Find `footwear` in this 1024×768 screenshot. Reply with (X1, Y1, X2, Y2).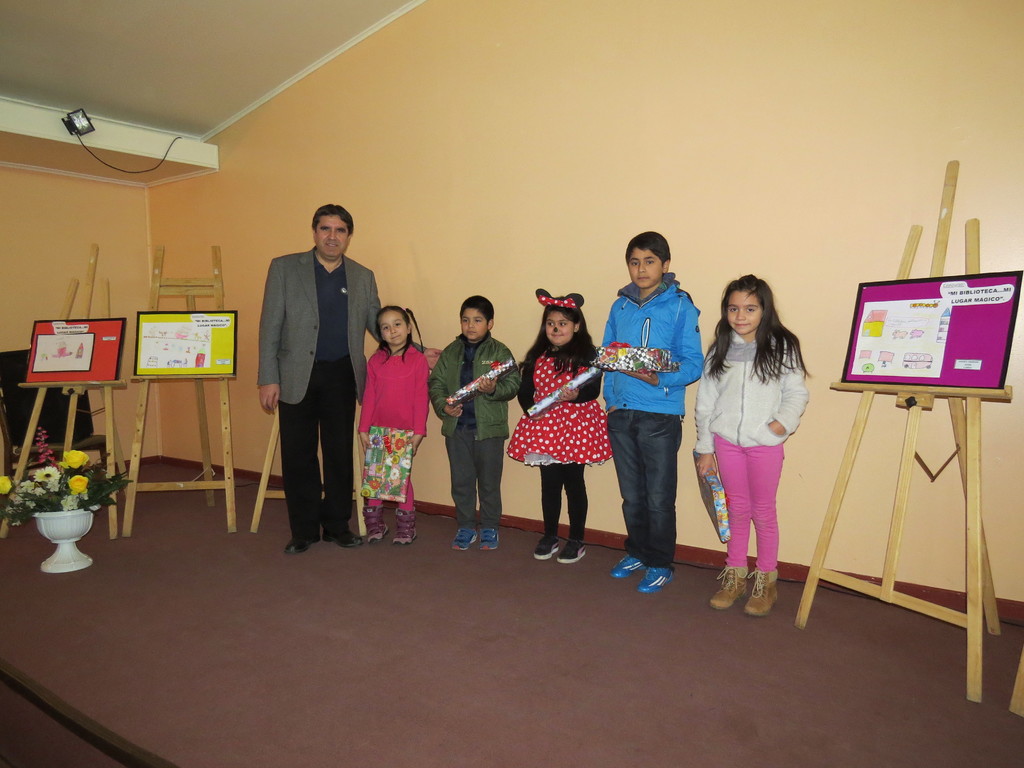
(639, 563, 676, 591).
